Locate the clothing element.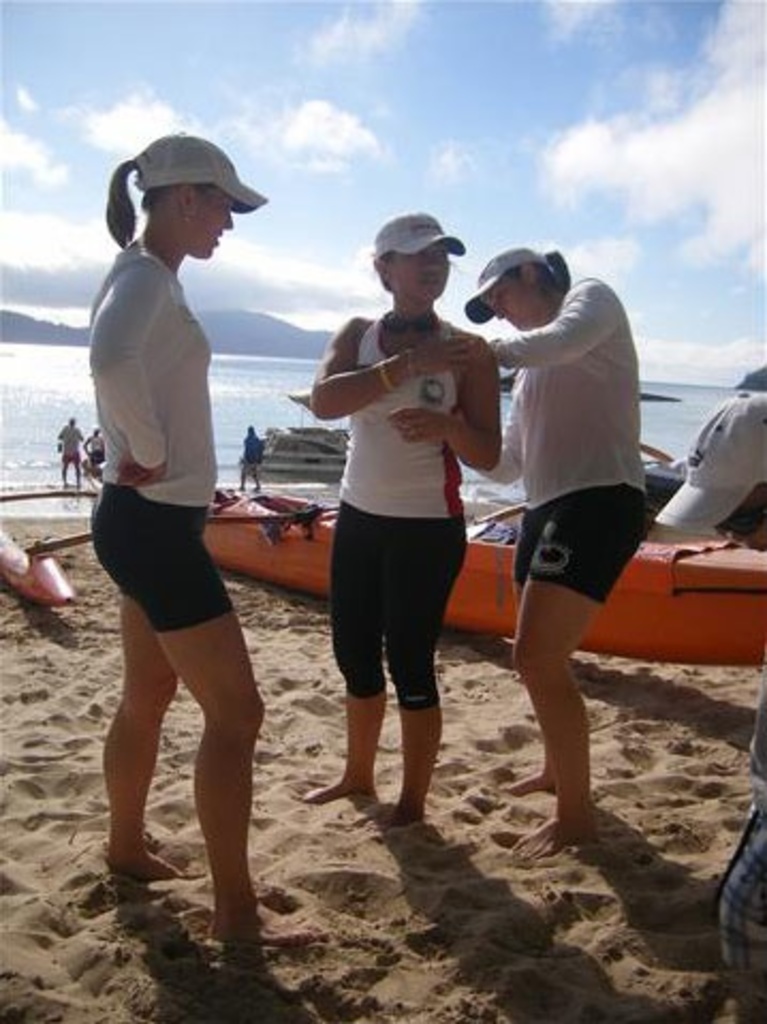
Element bbox: <bbox>312, 242, 487, 708</bbox>.
